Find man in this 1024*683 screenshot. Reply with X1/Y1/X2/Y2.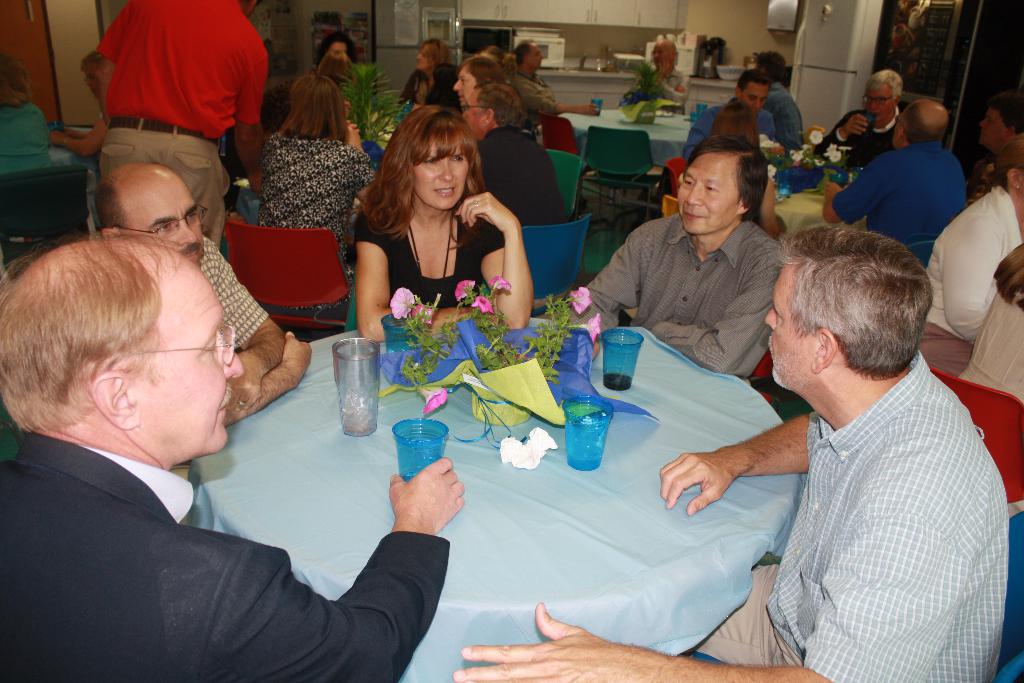
508/35/609/122.
